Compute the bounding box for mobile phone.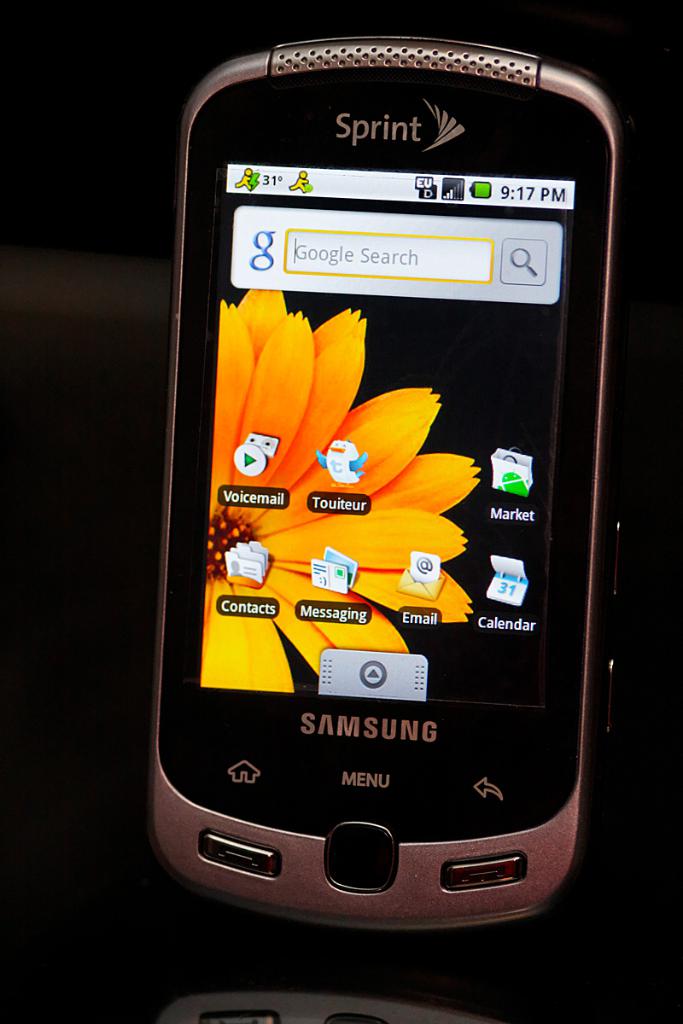
(left=131, top=42, right=654, bottom=928).
